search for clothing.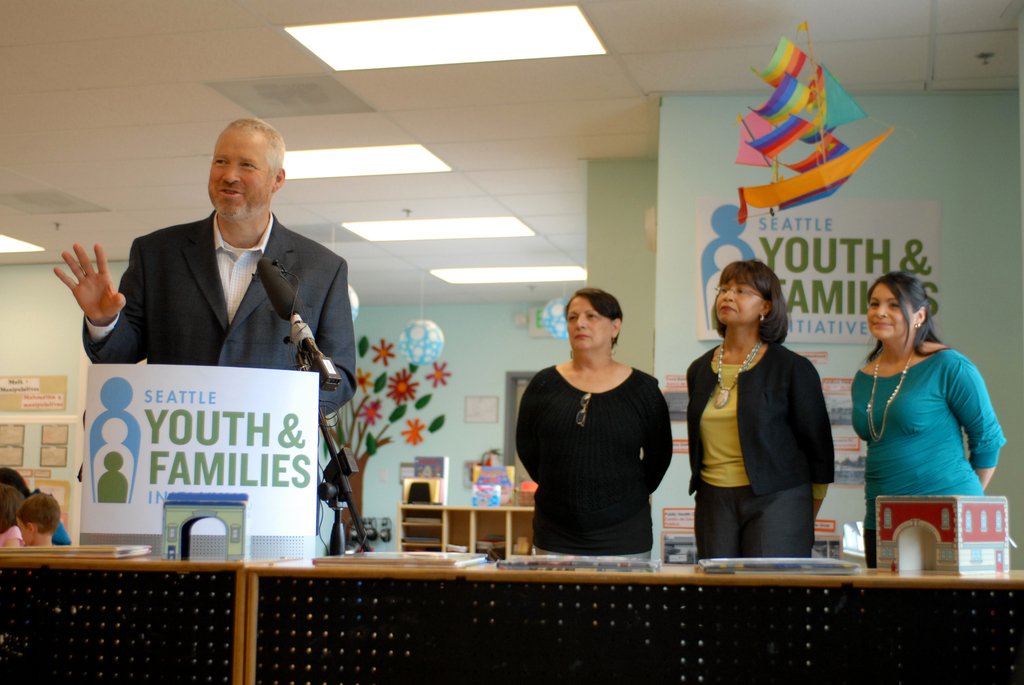
Found at 860,343,1013,568.
